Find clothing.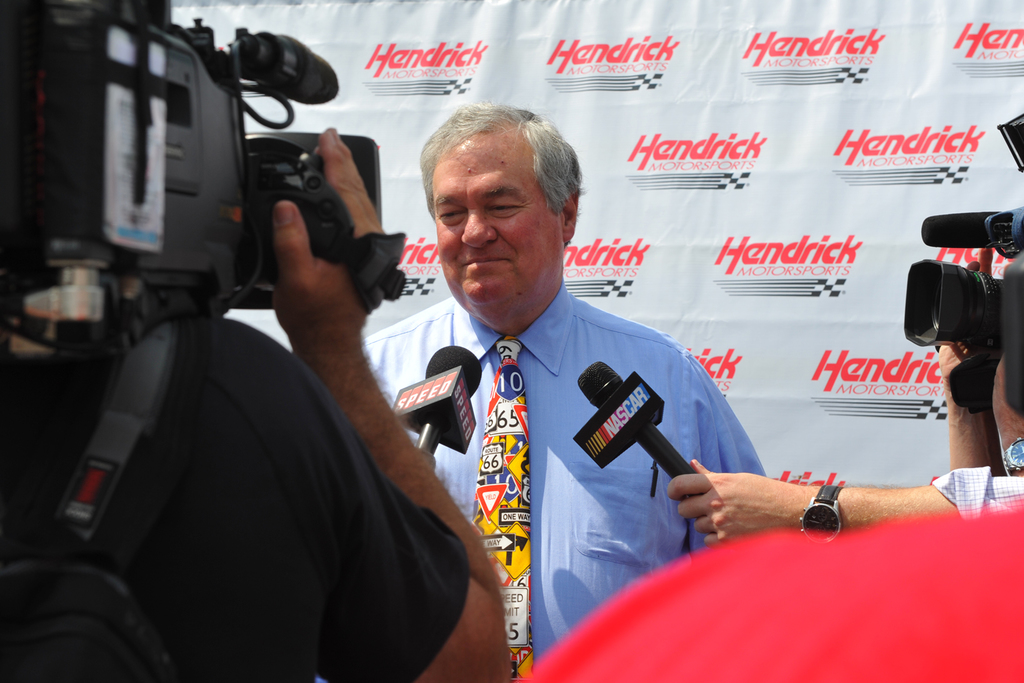
336 279 763 682.
